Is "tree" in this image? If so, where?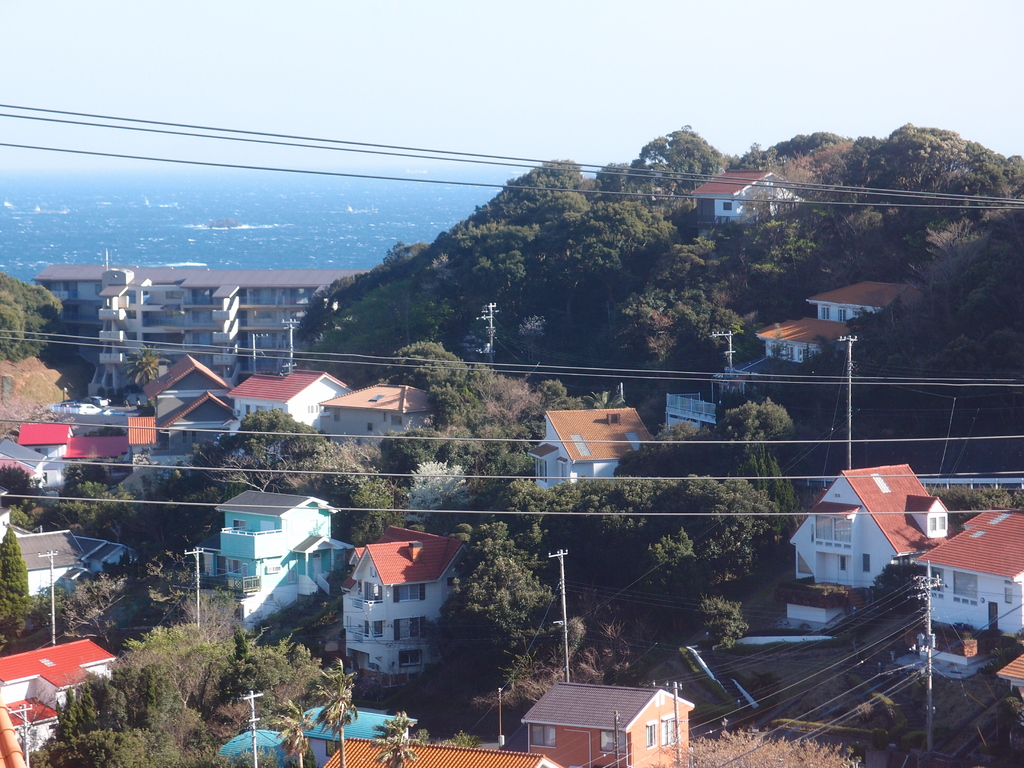
Yes, at x1=534, y1=380, x2=583, y2=412.
